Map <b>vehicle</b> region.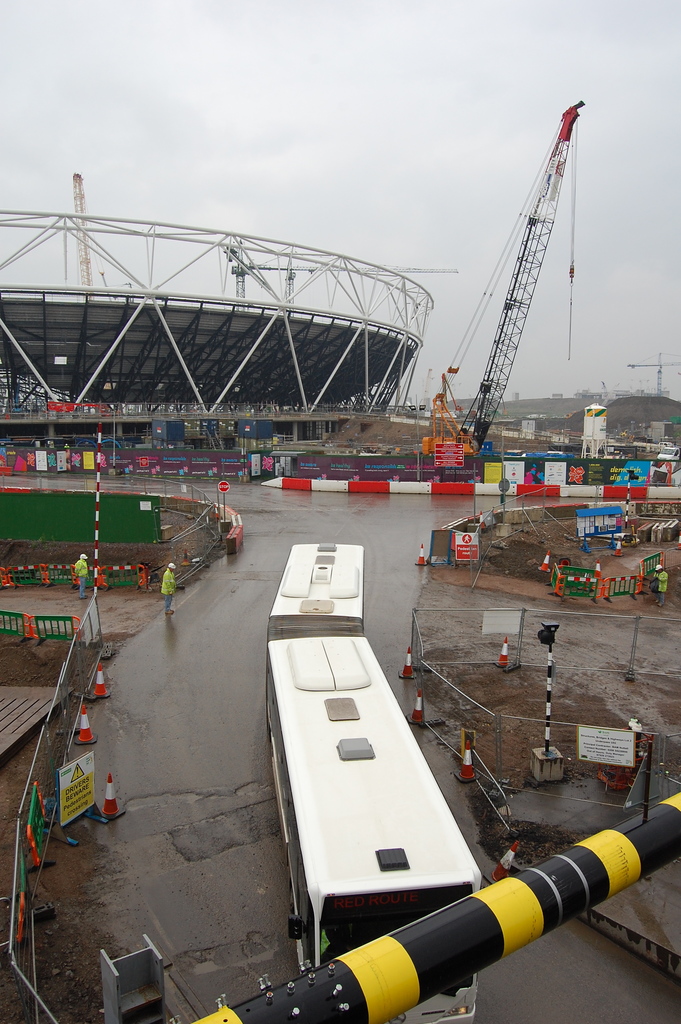
Mapped to bbox=[259, 540, 372, 648].
